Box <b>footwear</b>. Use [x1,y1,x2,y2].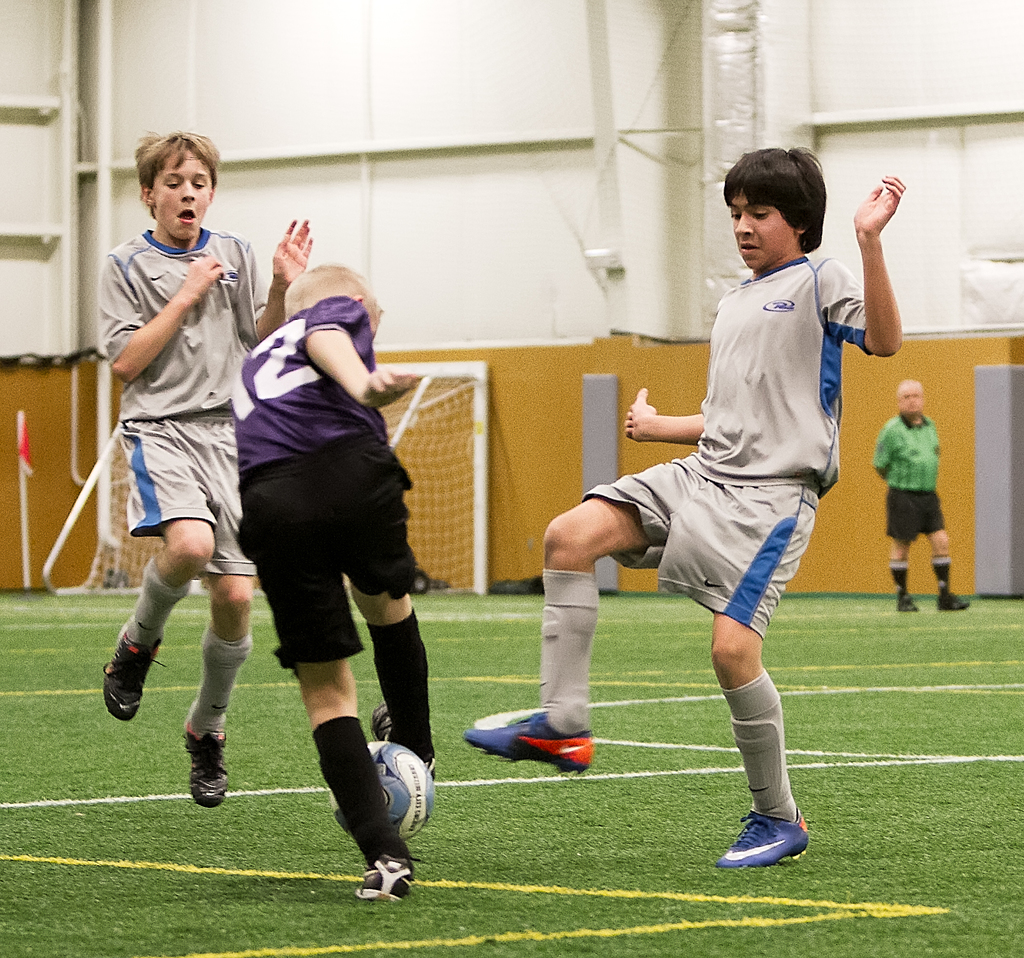
[711,811,806,872].
